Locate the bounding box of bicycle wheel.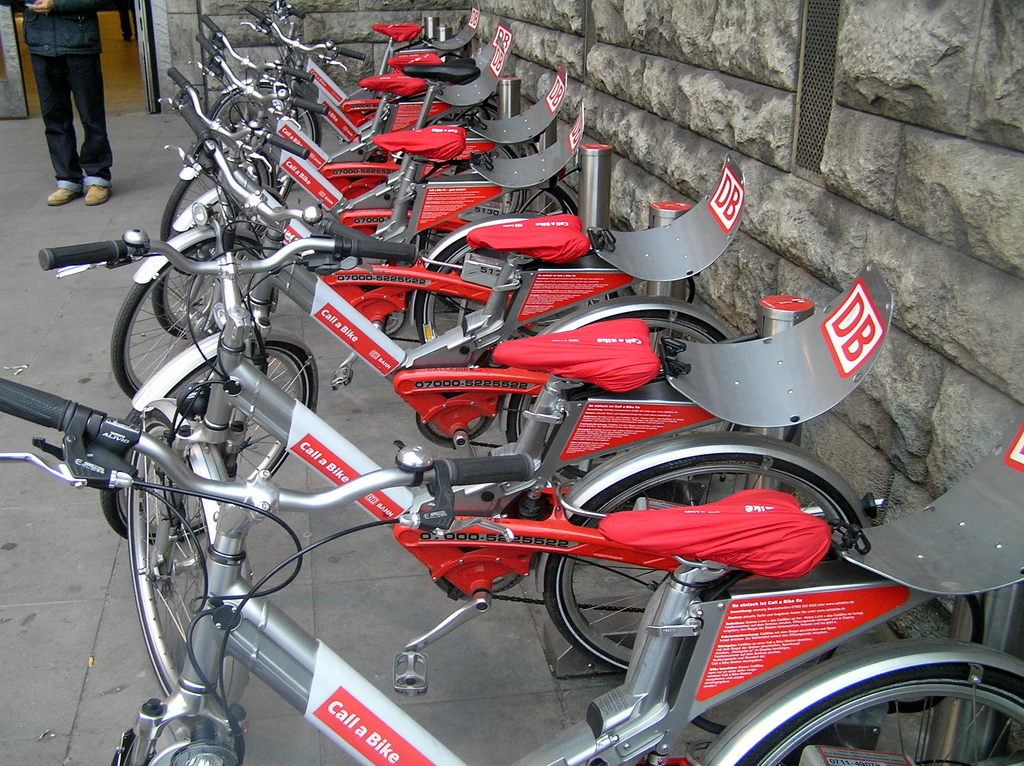
Bounding box: detection(157, 155, 265, 275).
